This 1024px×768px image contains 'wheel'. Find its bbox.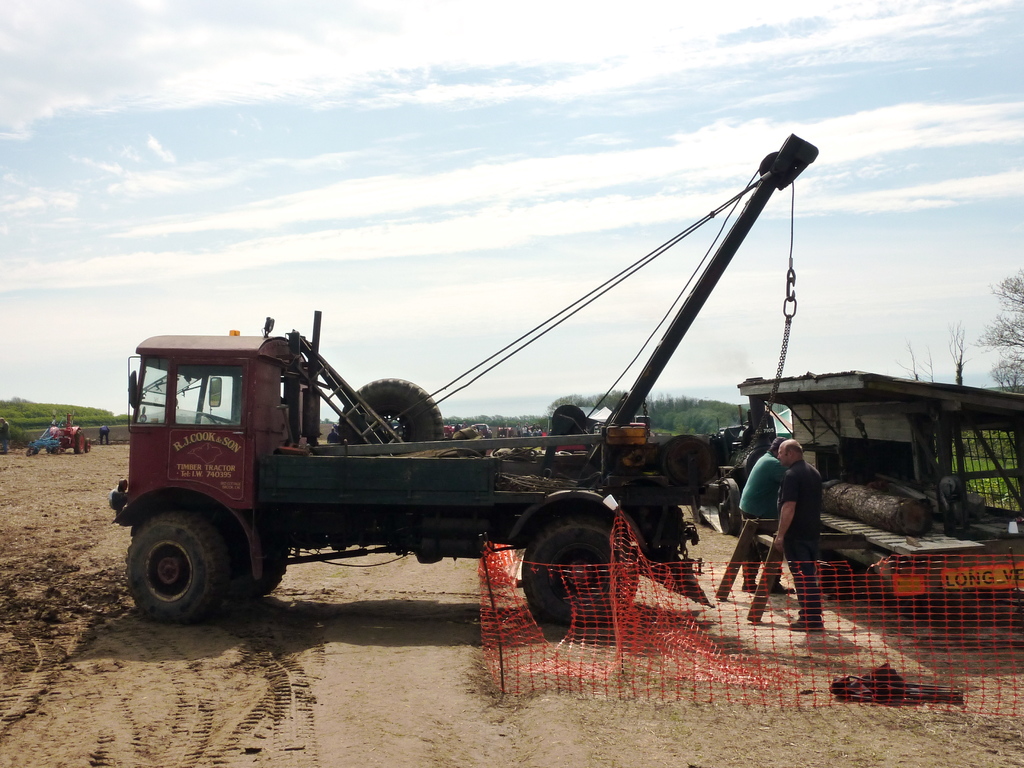
70/424/86/451.
